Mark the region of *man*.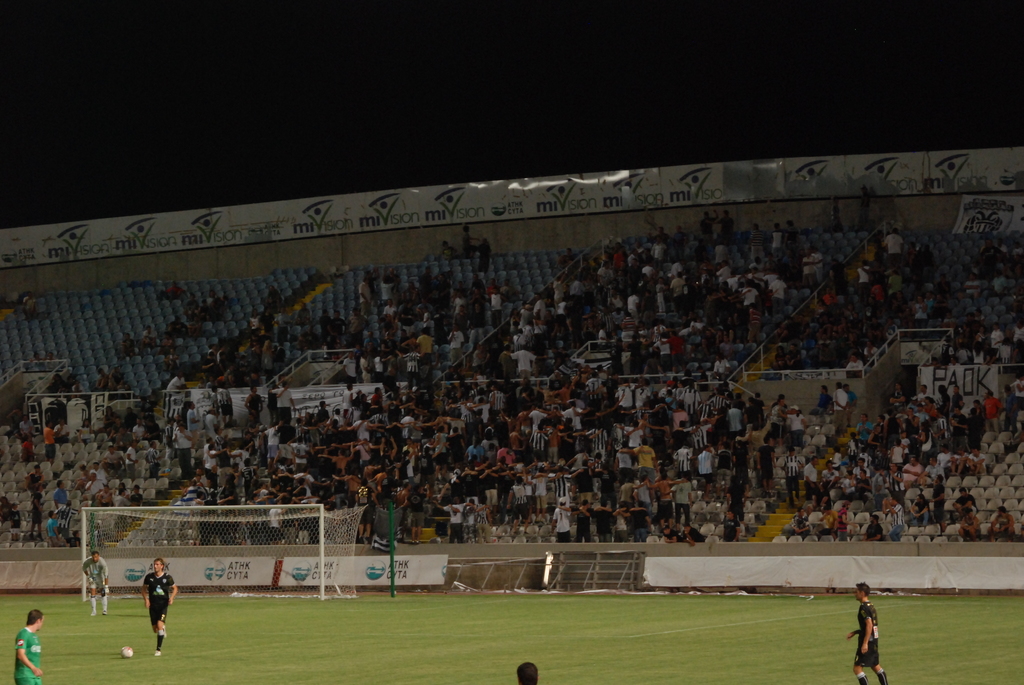
Region: (x1=854, y1=186, x2=874, y2=228).
